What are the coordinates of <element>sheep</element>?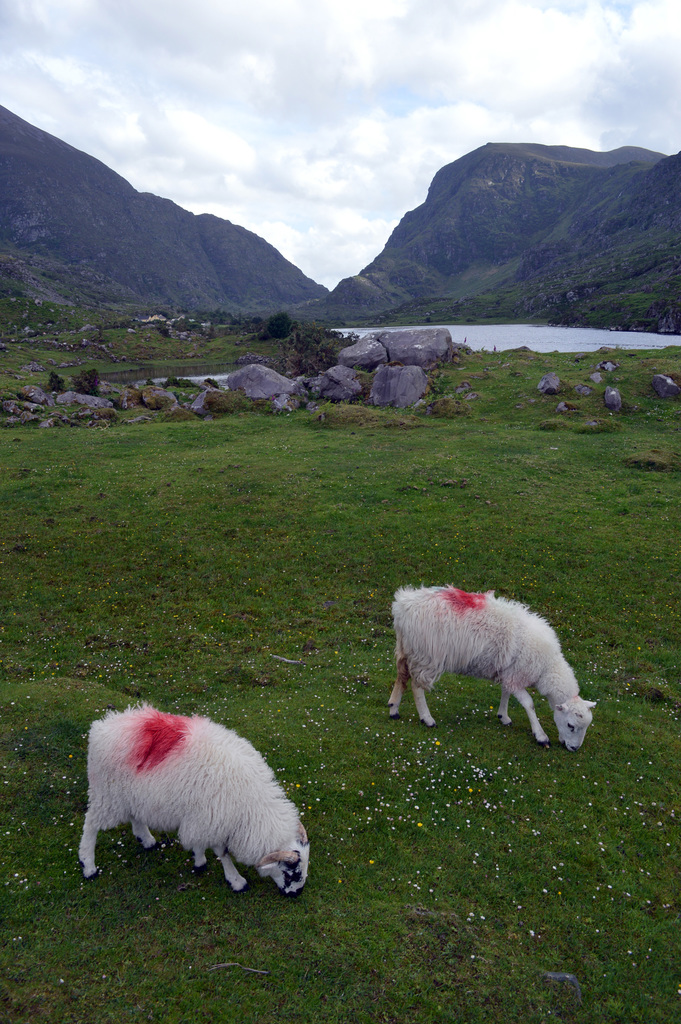
Rect(77, 700, 312, 898).
